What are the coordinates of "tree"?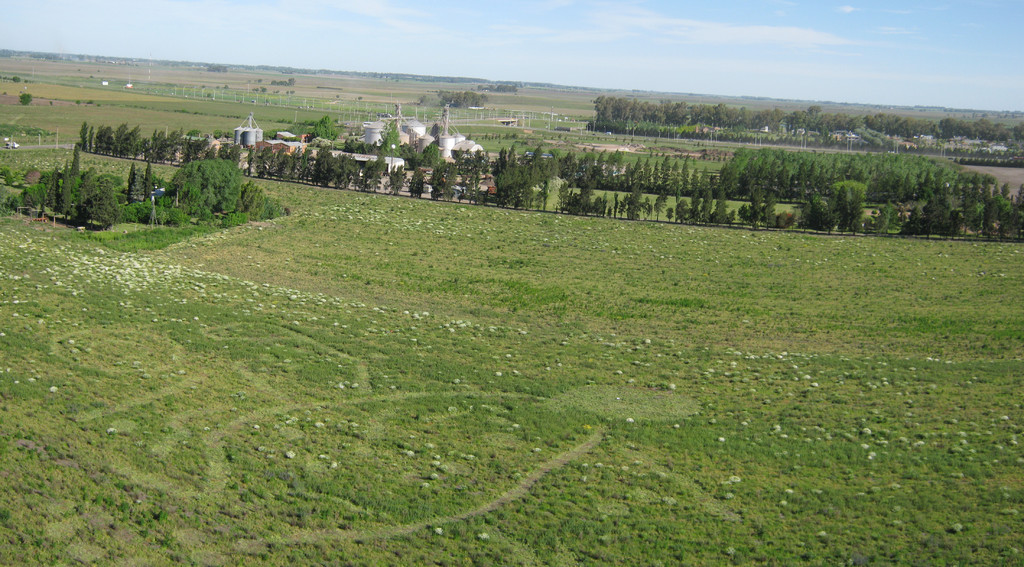
bbox=(433, 155, 483, 205).
